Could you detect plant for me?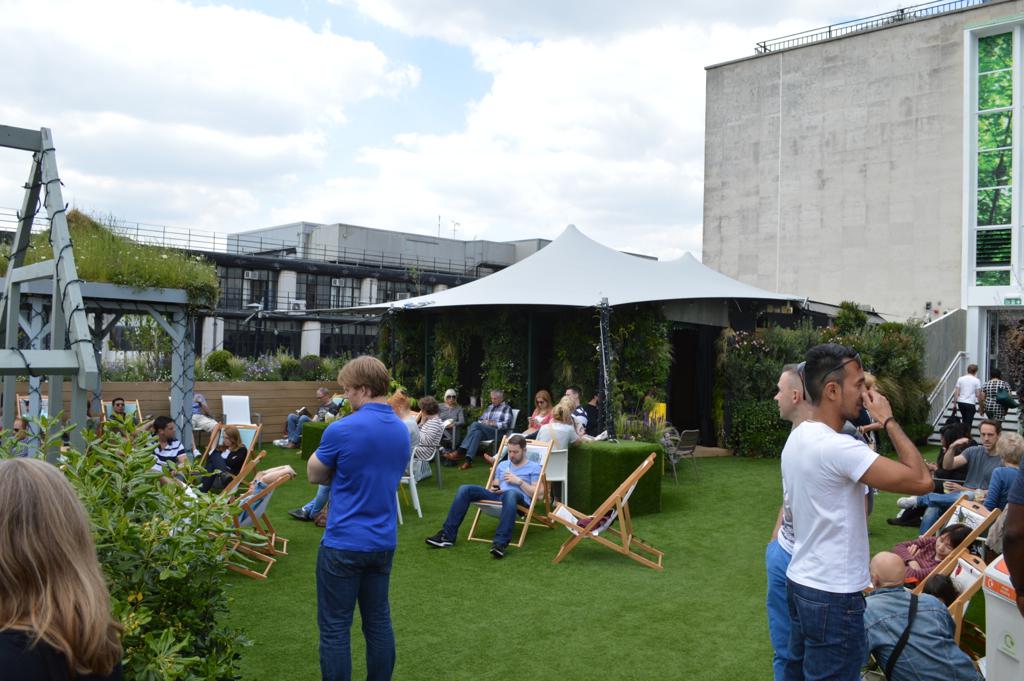
Detection result: rect(300, 350, 324, 385).
